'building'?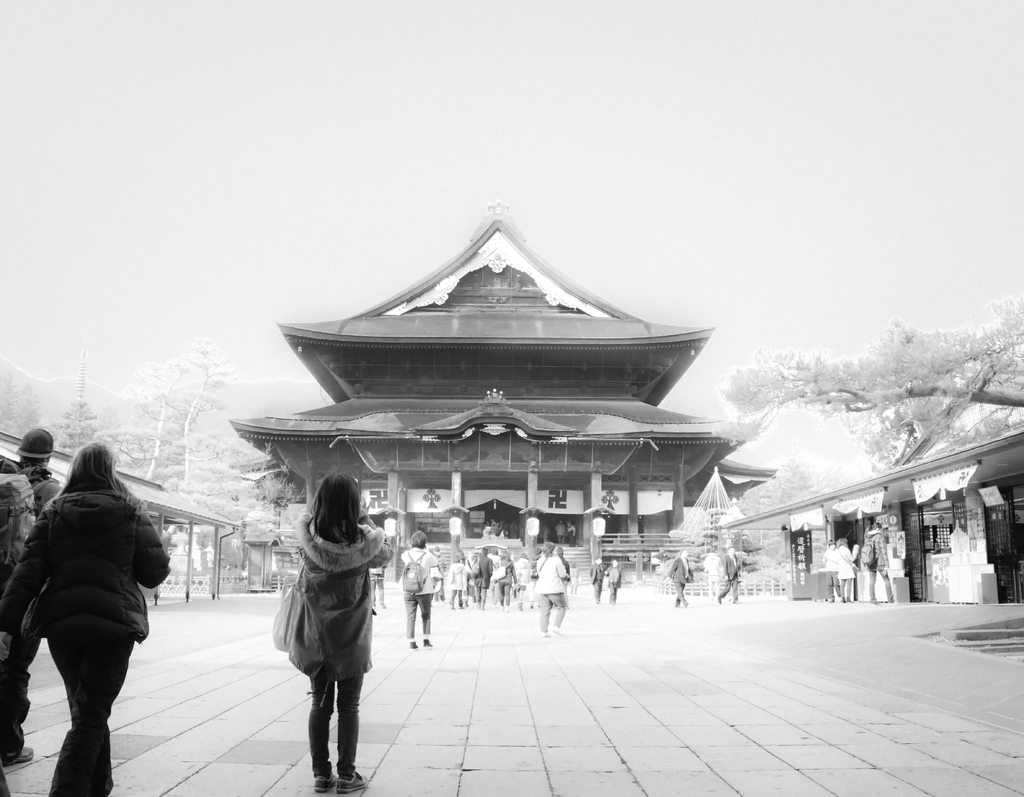
0, 431, 236, 608
